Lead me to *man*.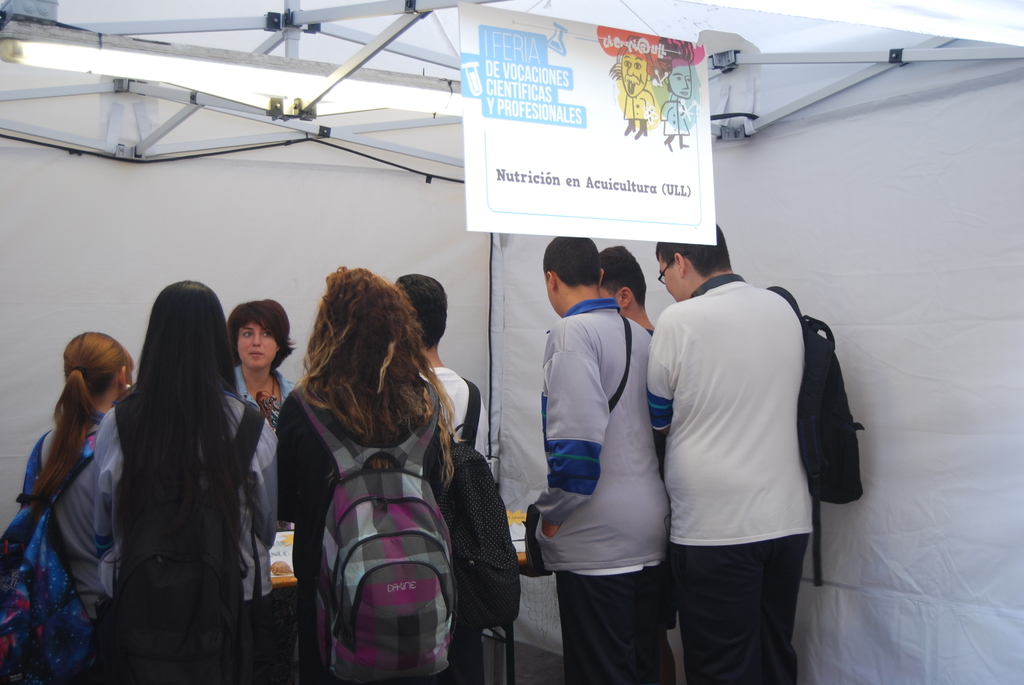
Lead to box=[396, 276, 484, 684].
